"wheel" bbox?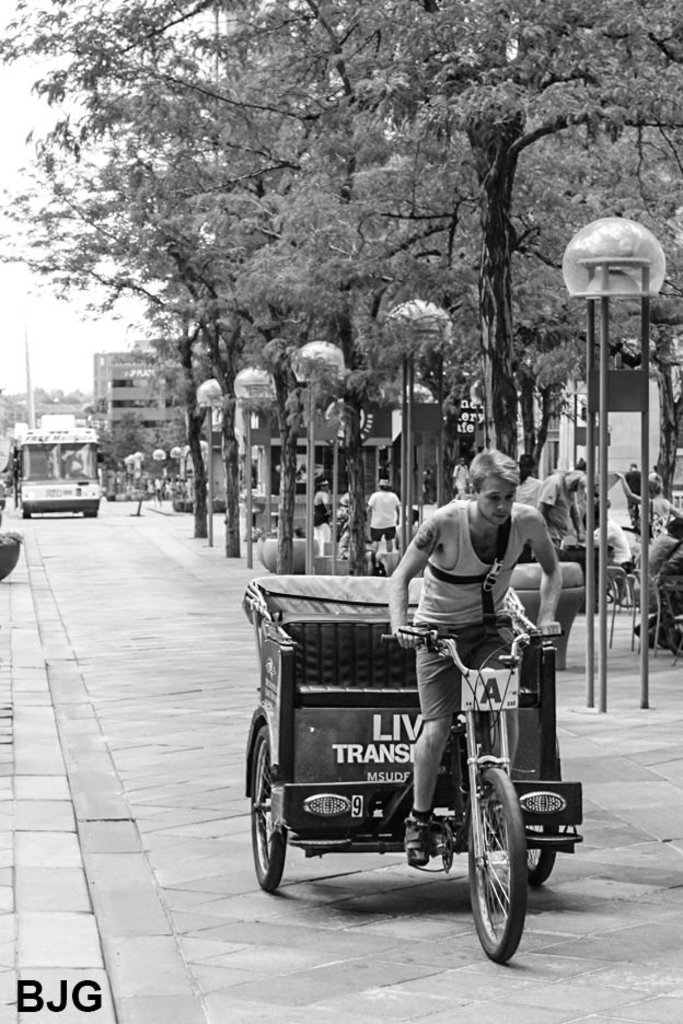
rect(245, 725, 289, 891)
